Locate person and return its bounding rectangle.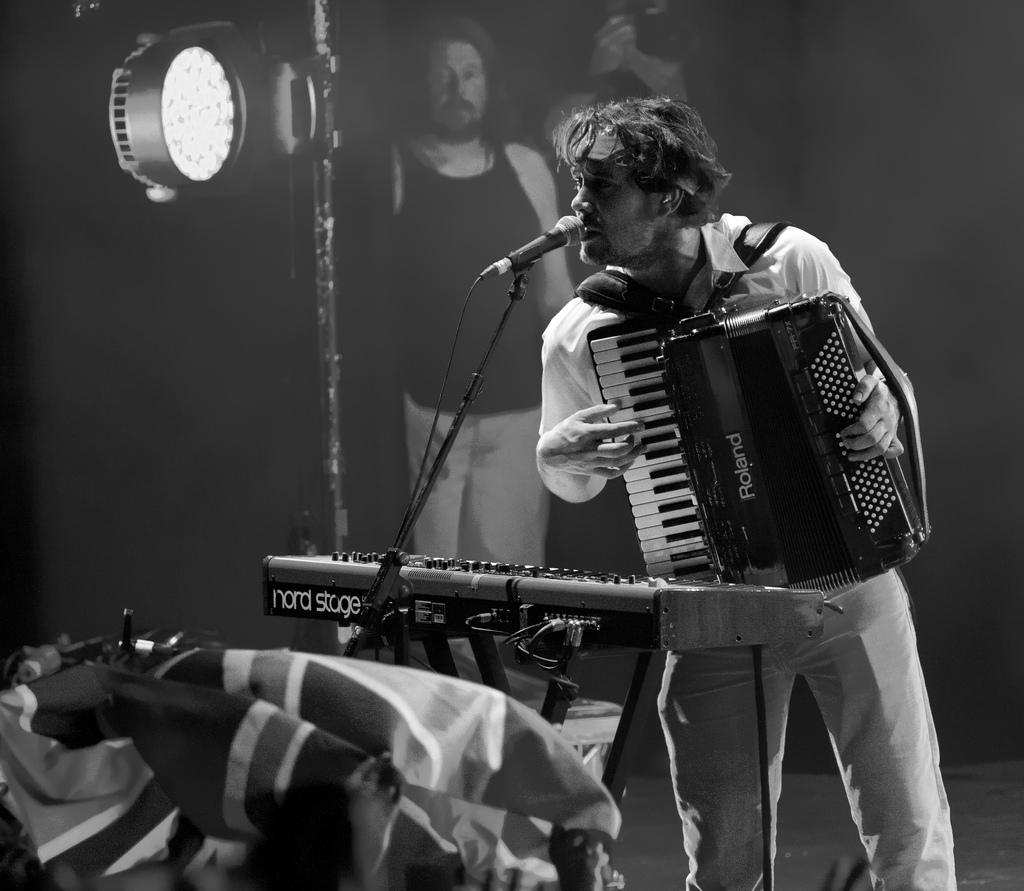
531, 88, 960, 890.
